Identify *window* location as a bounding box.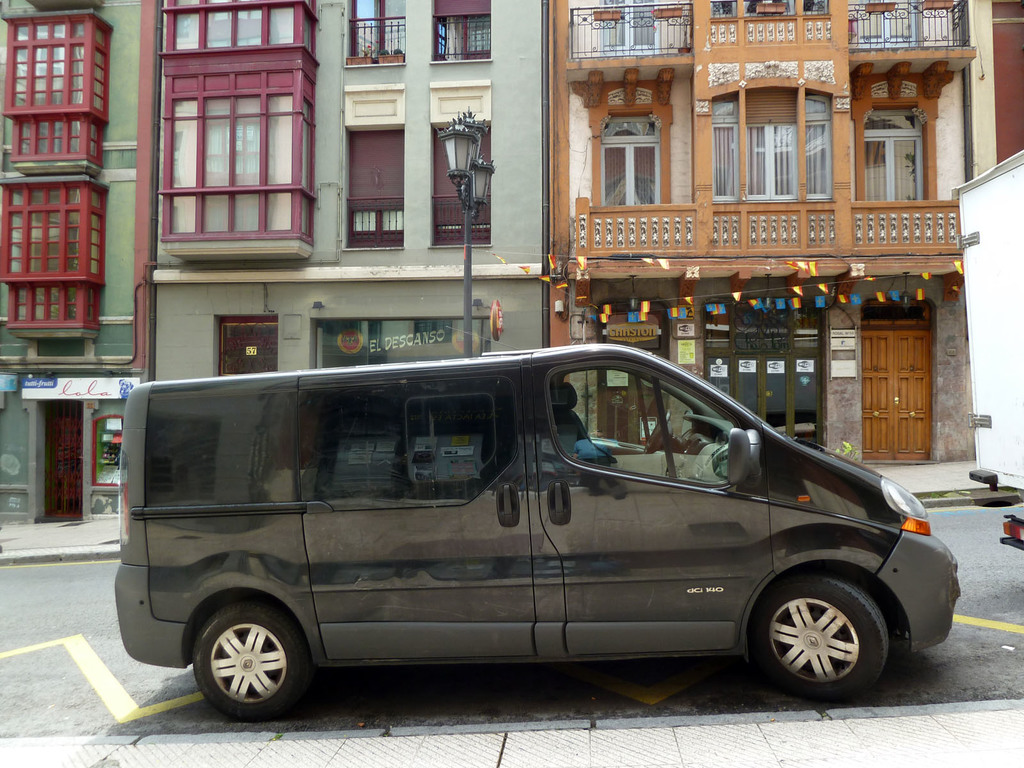
(x1=294, y1=95, x2=313, y2=237).
